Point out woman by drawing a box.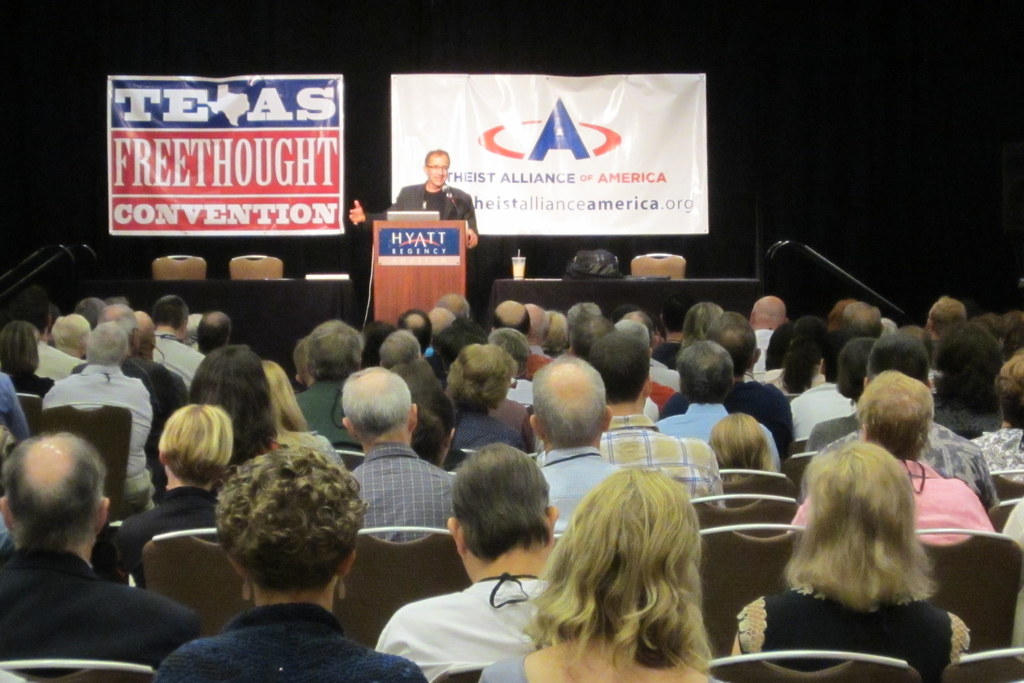
[left=708, top=414, right=774, bottom=495].
